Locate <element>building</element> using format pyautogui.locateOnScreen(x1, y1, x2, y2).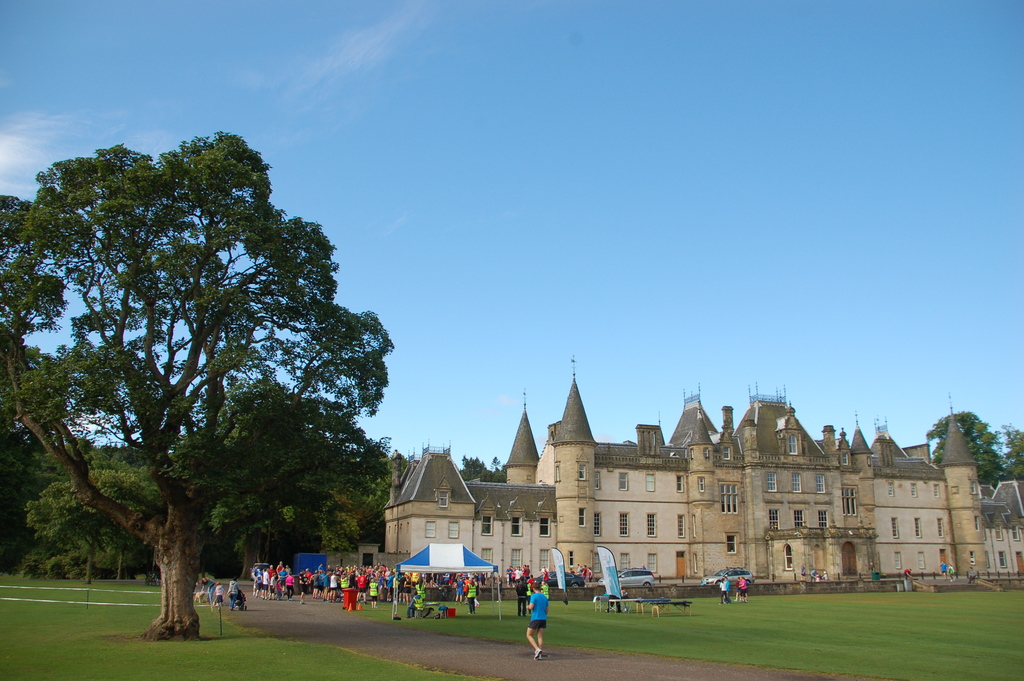
pyautogui.locateOnScreen(377, 357, 1023, 586).
